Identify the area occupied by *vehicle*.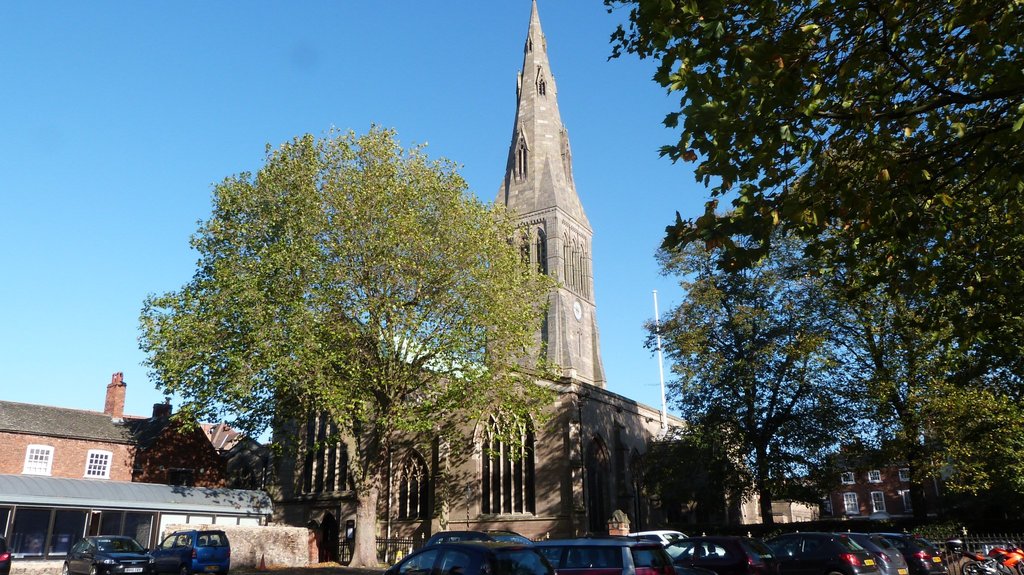
Area: BBox(876, 528, 946, 572).
